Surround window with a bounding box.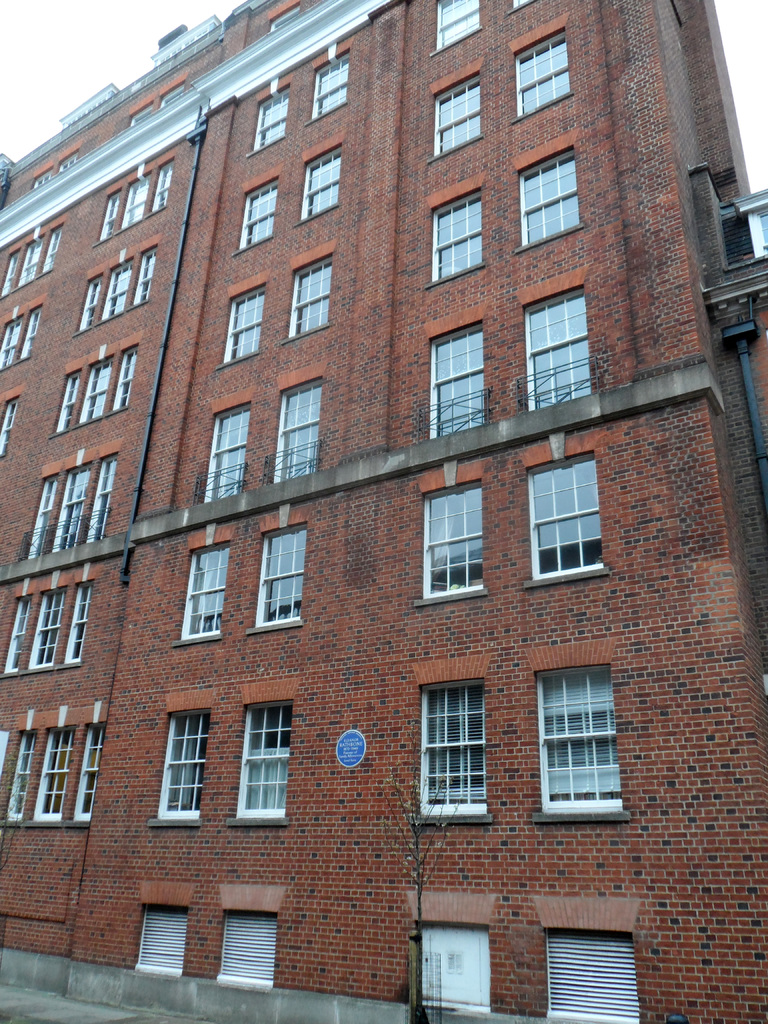
[253, 526, 305, 629].
